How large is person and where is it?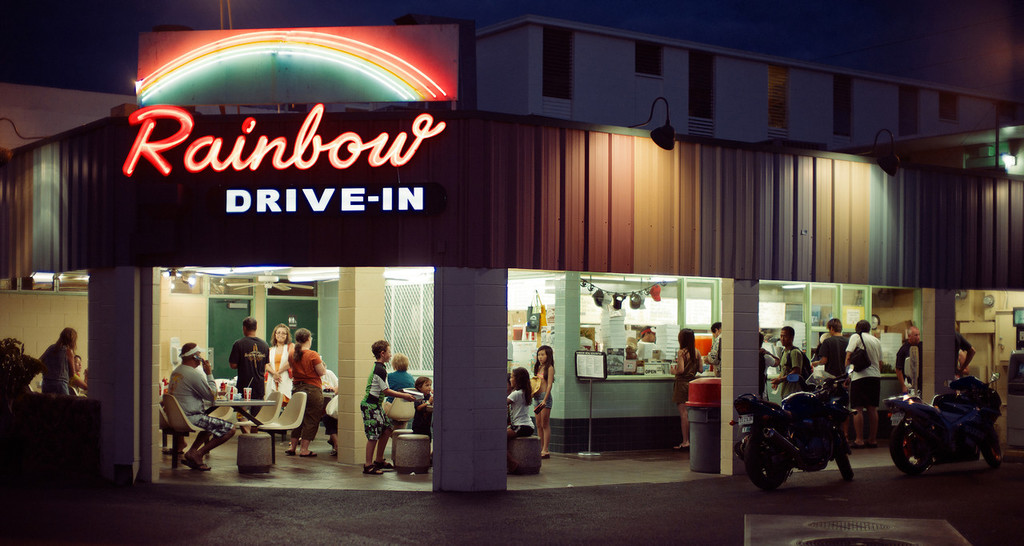
Bounding box: region(773, 322, 815, 403).
